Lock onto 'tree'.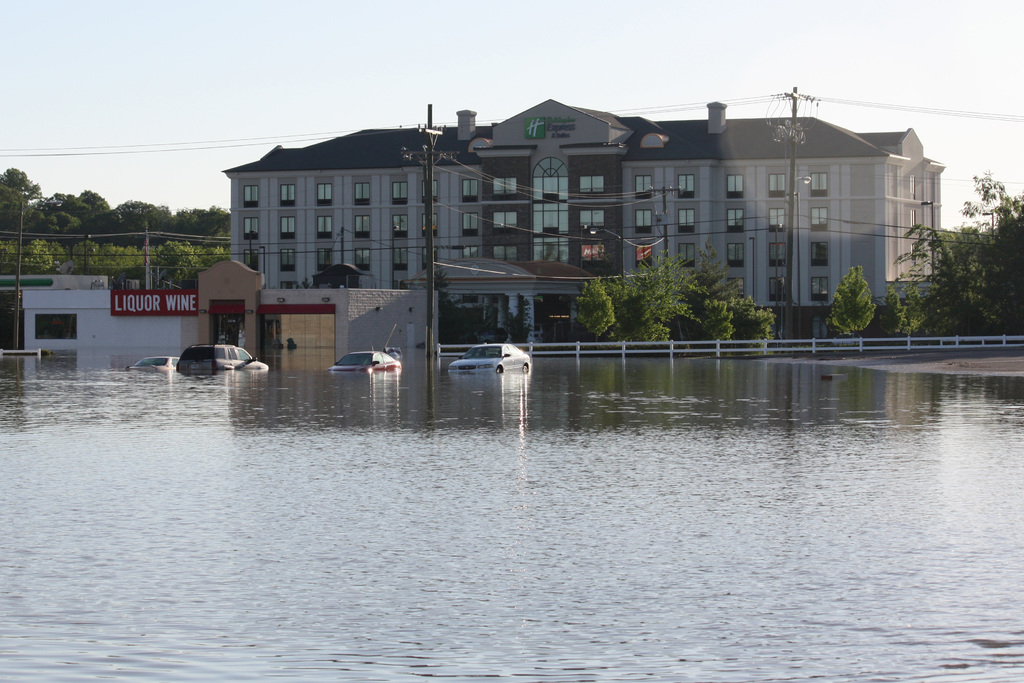
Locked: (left=733, top=292, right=775, bottom=342).
